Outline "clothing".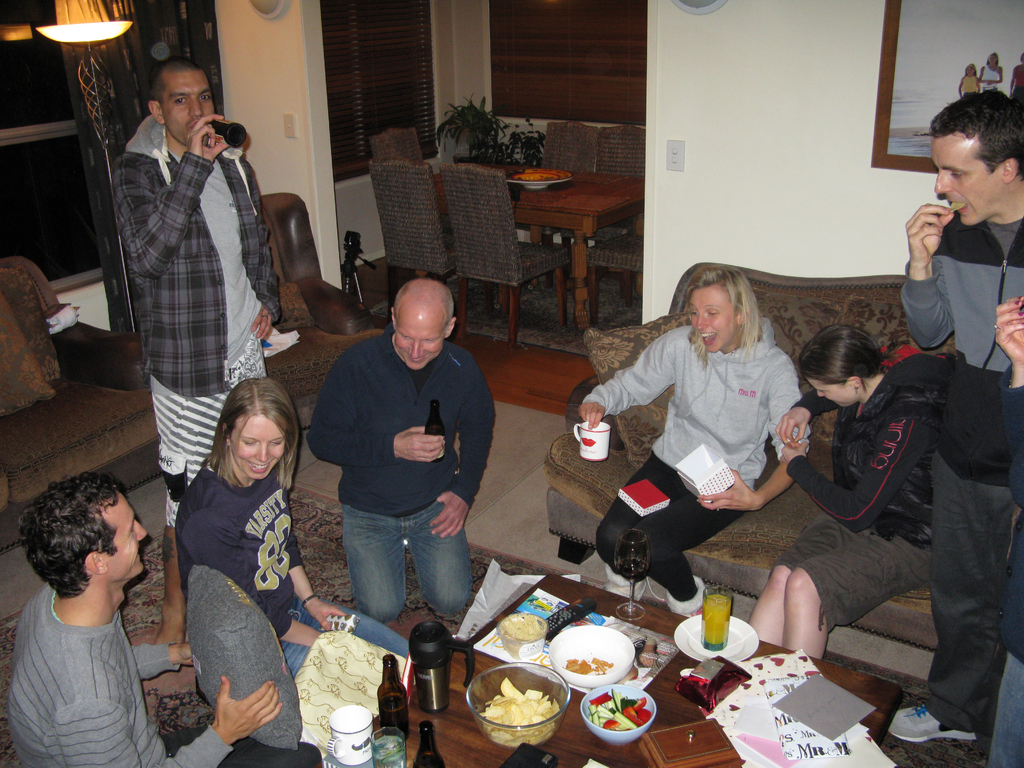
Outline: detection(182, 463, 422, 680).
